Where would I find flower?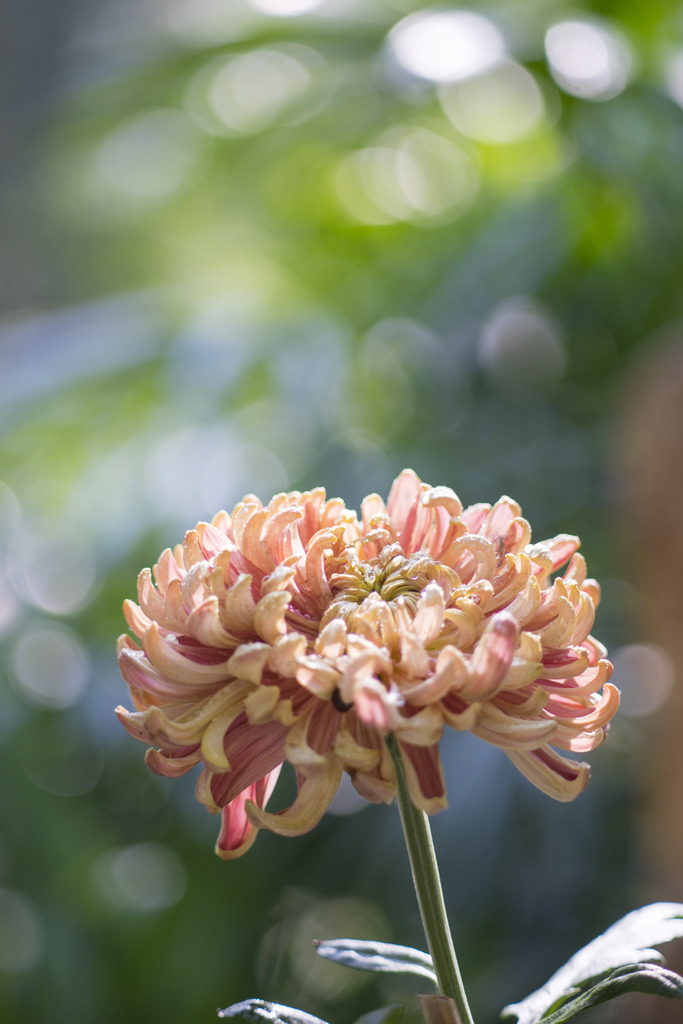
At locate(111, 466, 633, 861).
